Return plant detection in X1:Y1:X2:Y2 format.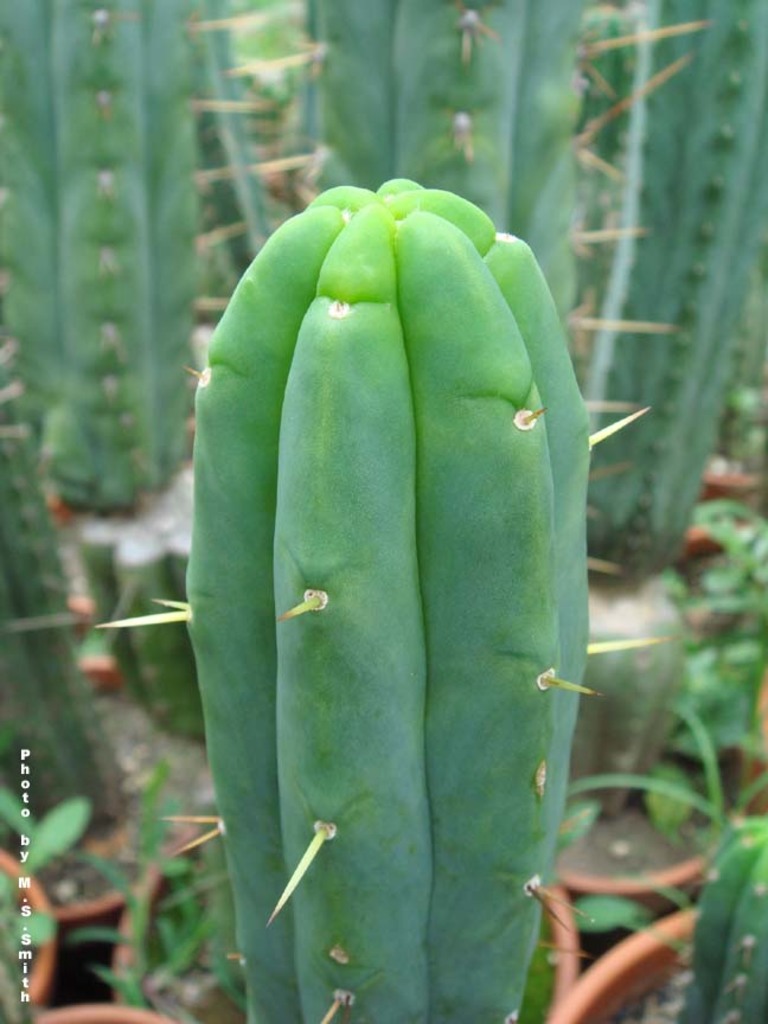
570:658:767:1023.
